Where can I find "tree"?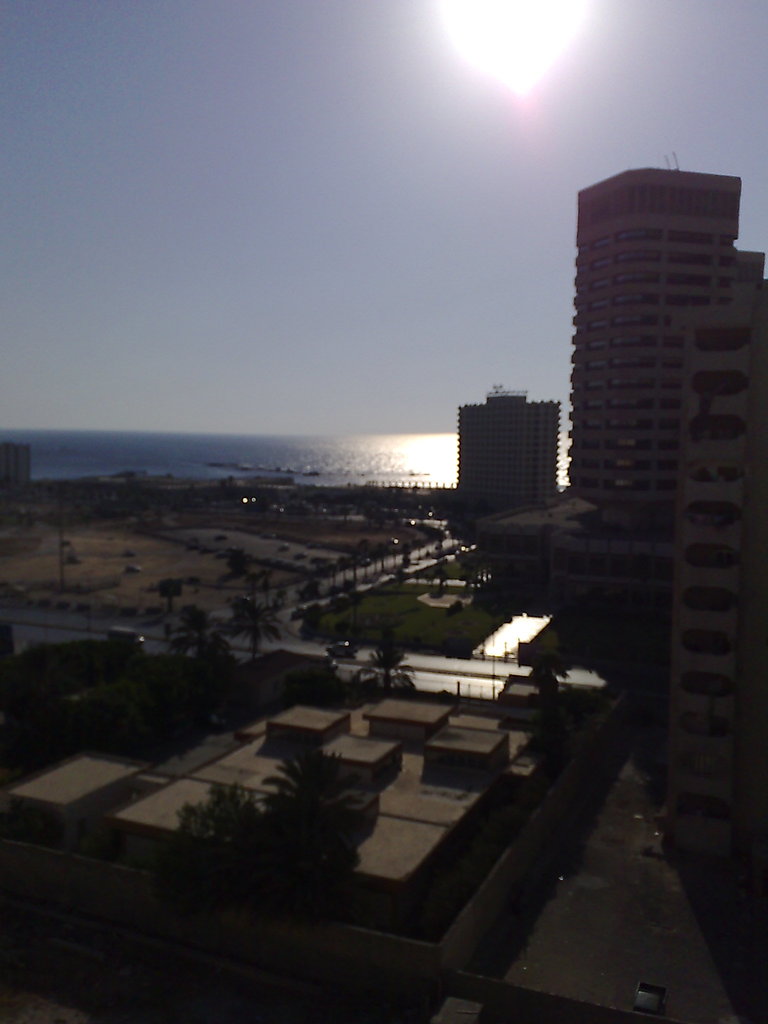
You can find it at (x1=58, y1=675, x2=152, y2=747).
